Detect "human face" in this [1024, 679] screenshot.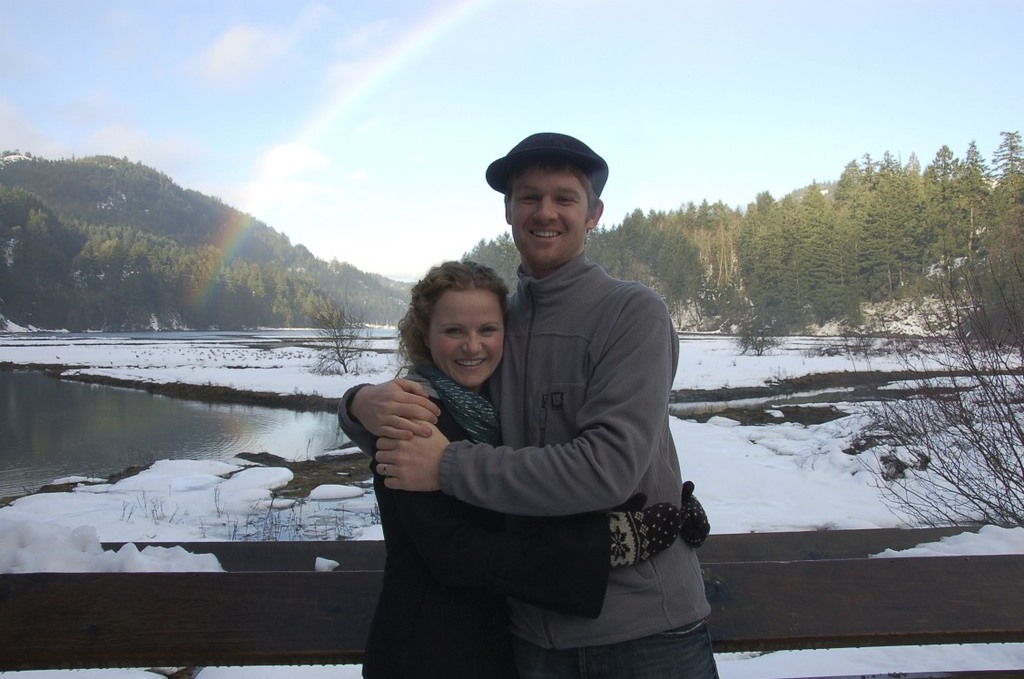
Detection: {"left": 508, "top": 168, "right": 586, "bottom": 261}.
